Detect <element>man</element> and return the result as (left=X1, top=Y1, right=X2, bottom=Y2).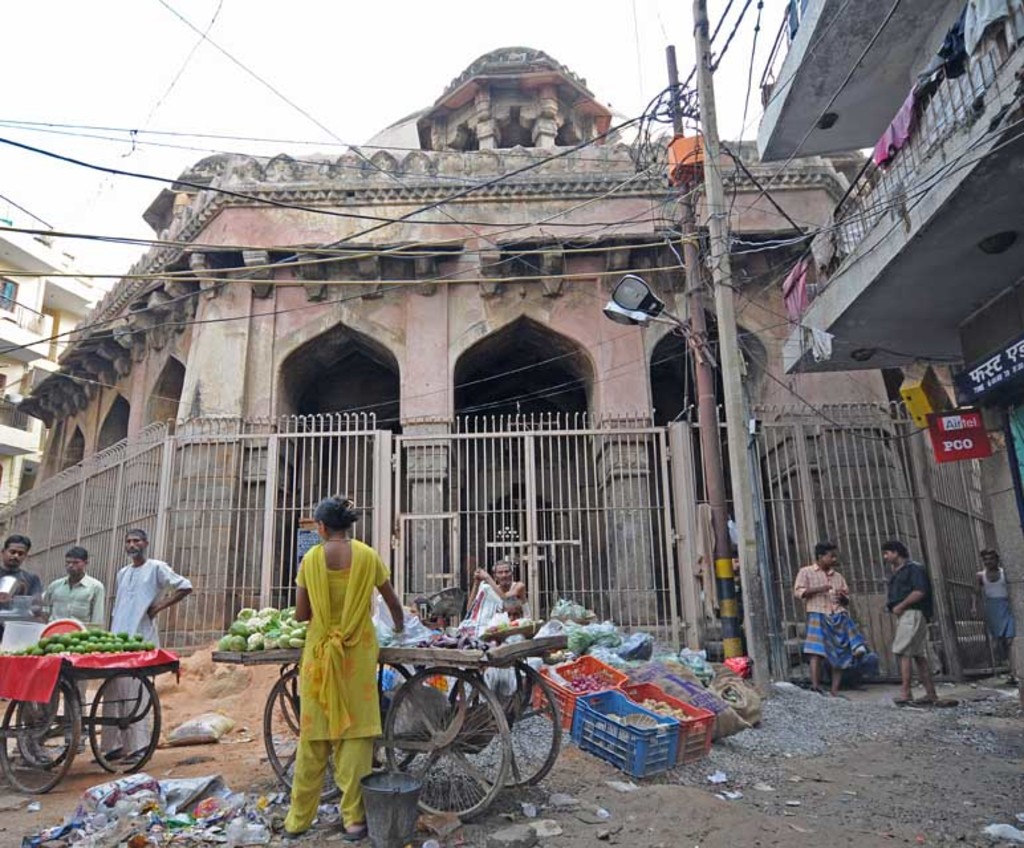
(left=0, top=535, right=46, bottom=628).
